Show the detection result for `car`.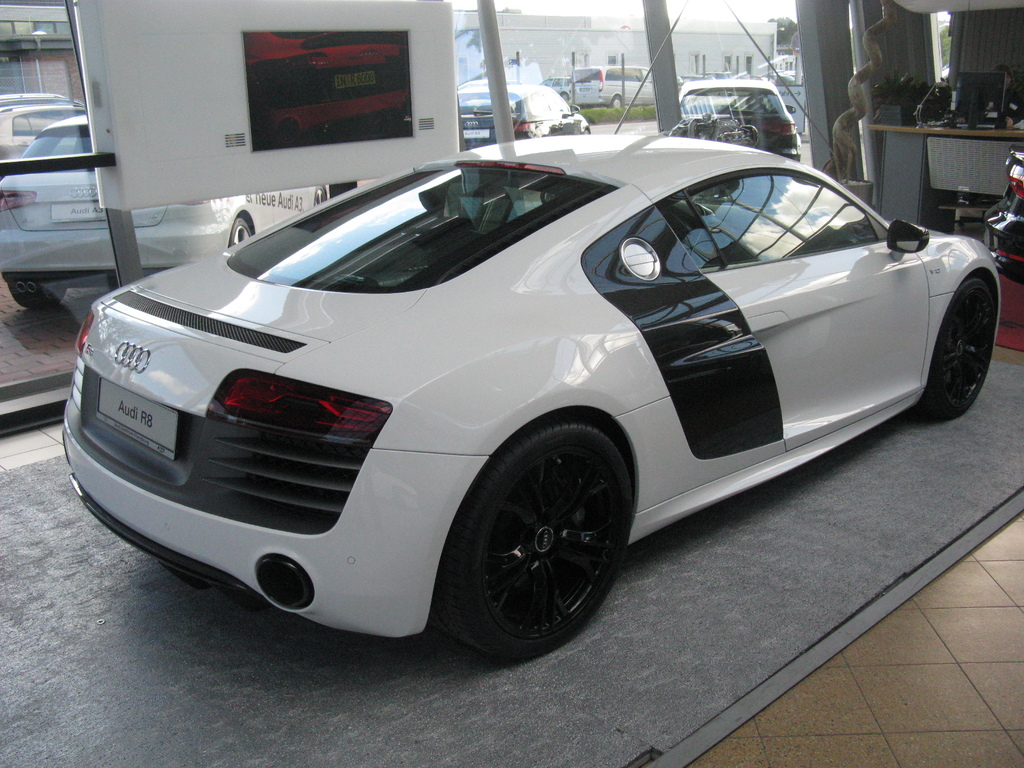
box=[0, 113, 324, 309].
